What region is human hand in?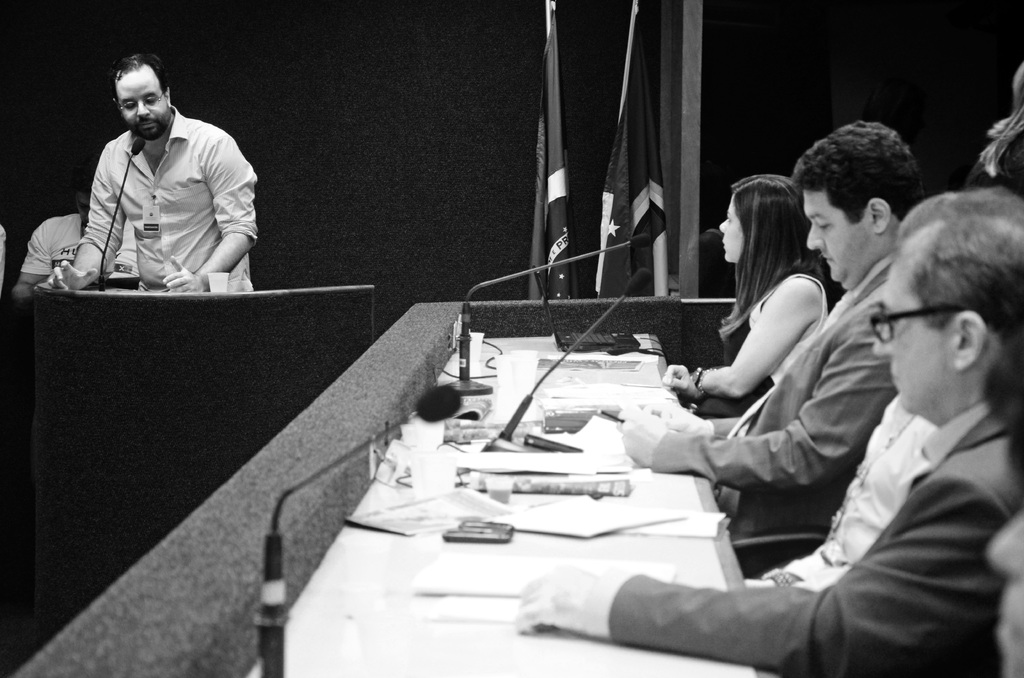
<bbox>620, 410, 673, 471</bbox>.
